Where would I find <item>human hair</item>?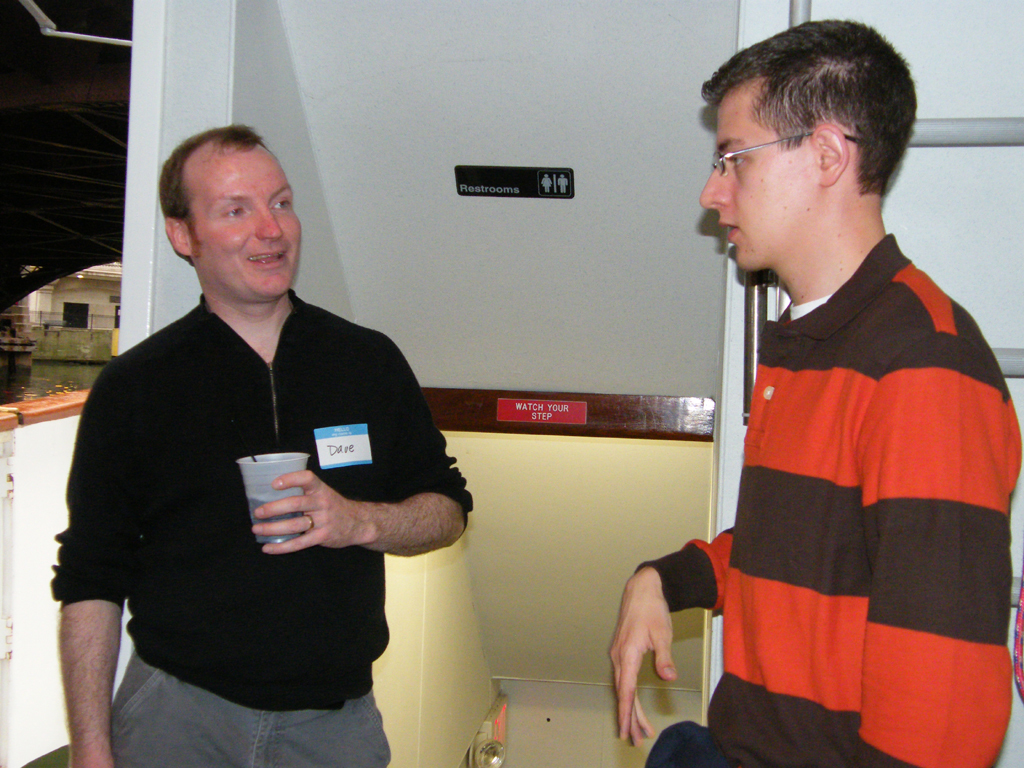
At [705, 12, 918, 200].
